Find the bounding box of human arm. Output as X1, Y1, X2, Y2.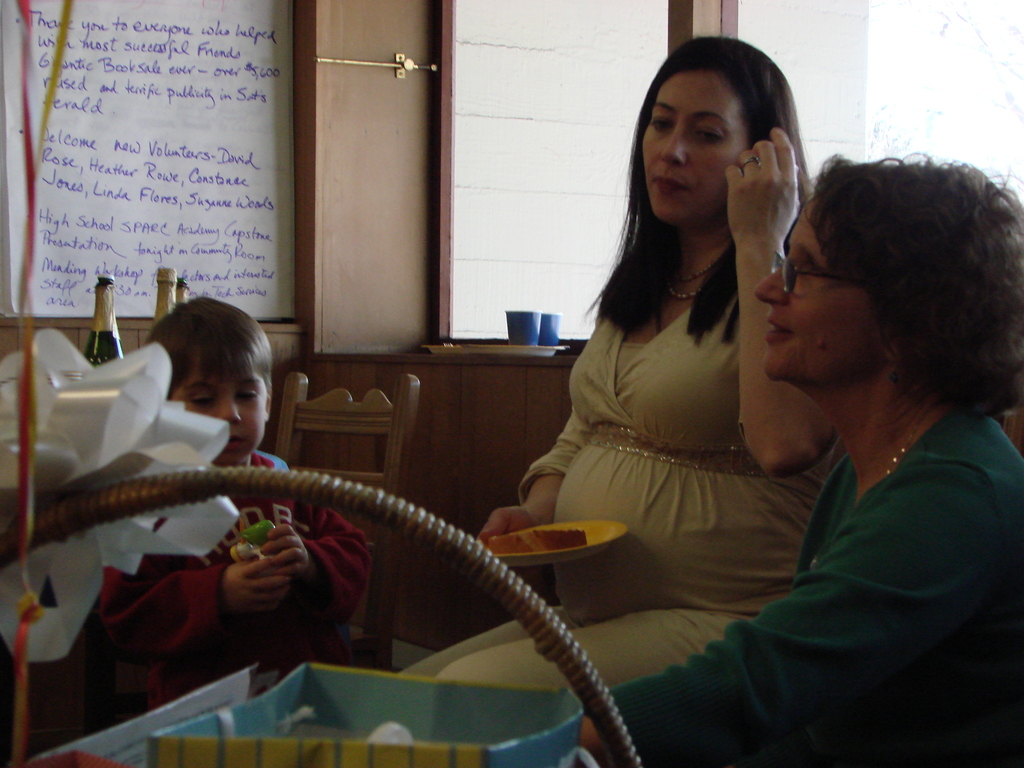
472, 412, 594, 593.
